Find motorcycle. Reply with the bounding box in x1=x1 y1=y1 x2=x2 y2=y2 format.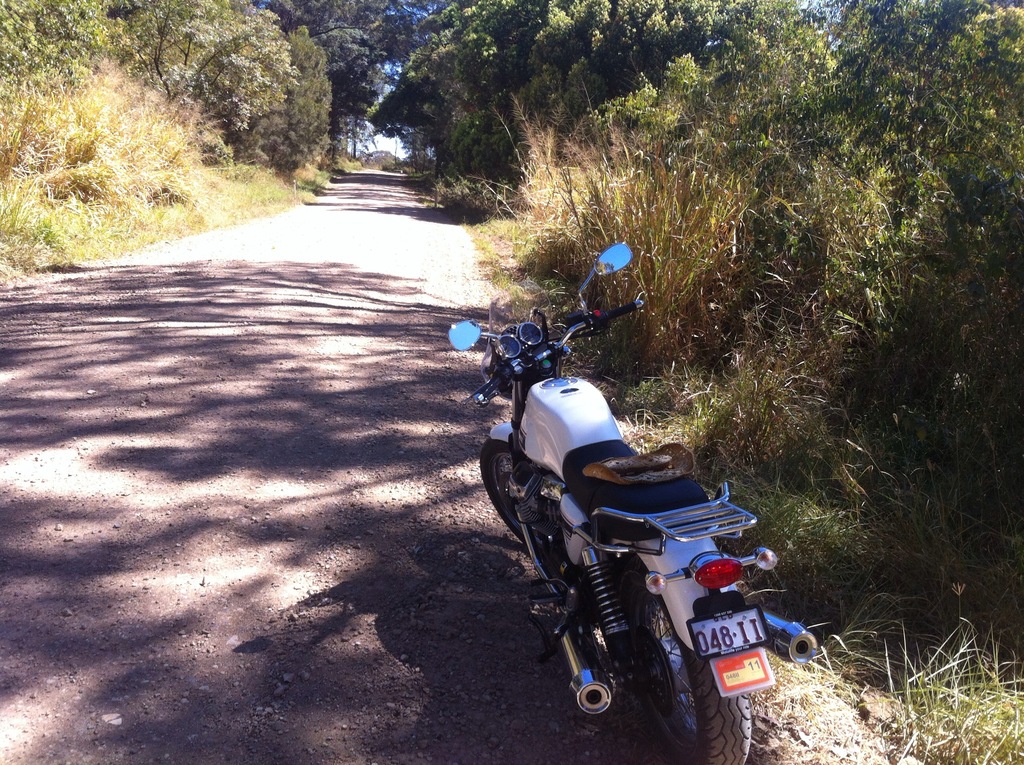
x1=445 y1=239 x2=817 y2=764.
